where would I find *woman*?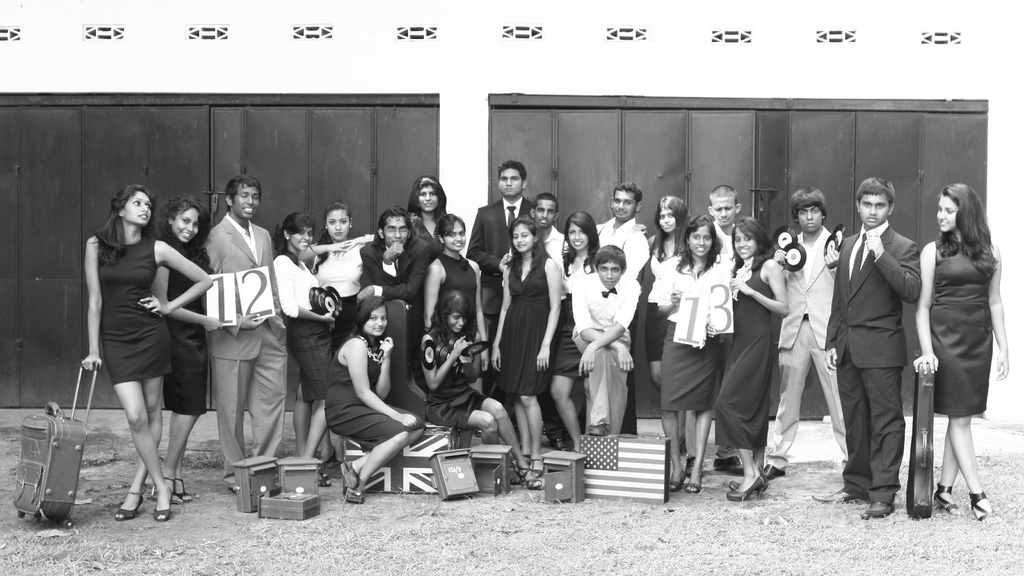
At (x1=422, y1=281, x2=520, y2=482).
